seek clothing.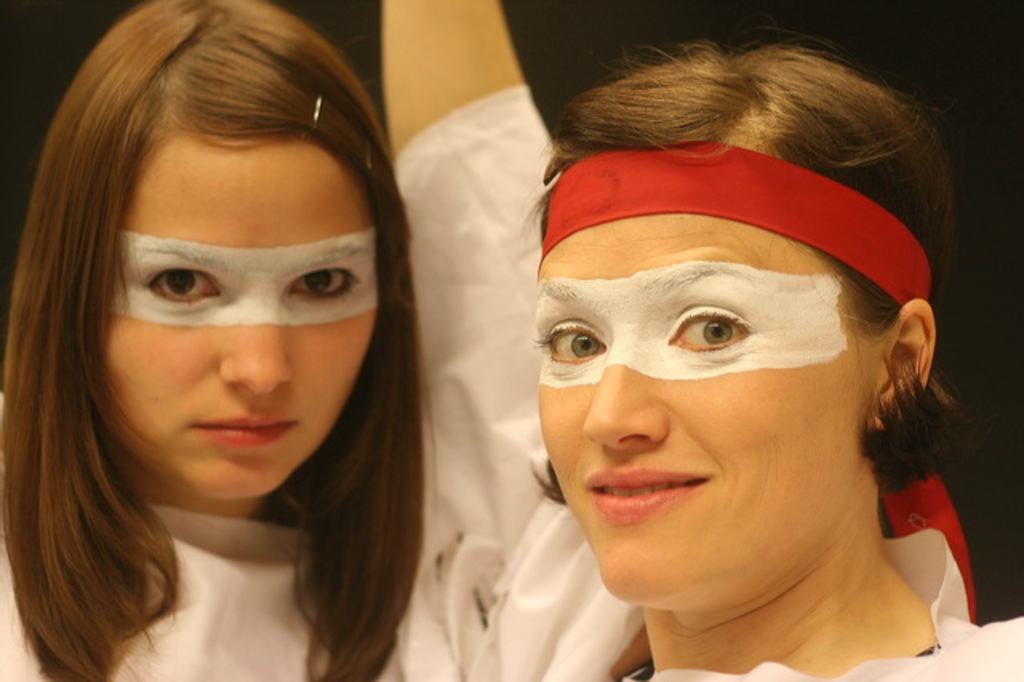
[x1=394, y1=77, x2=1022, y2=680].
